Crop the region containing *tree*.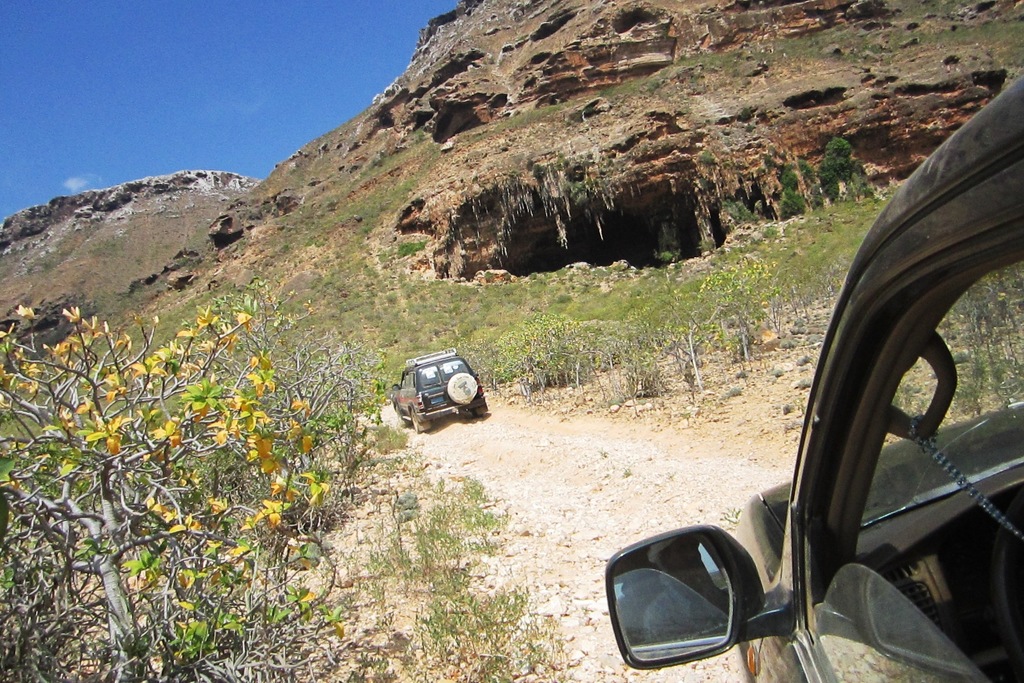
Crop region: (left=3, top=251, right=355, bottom=623).
